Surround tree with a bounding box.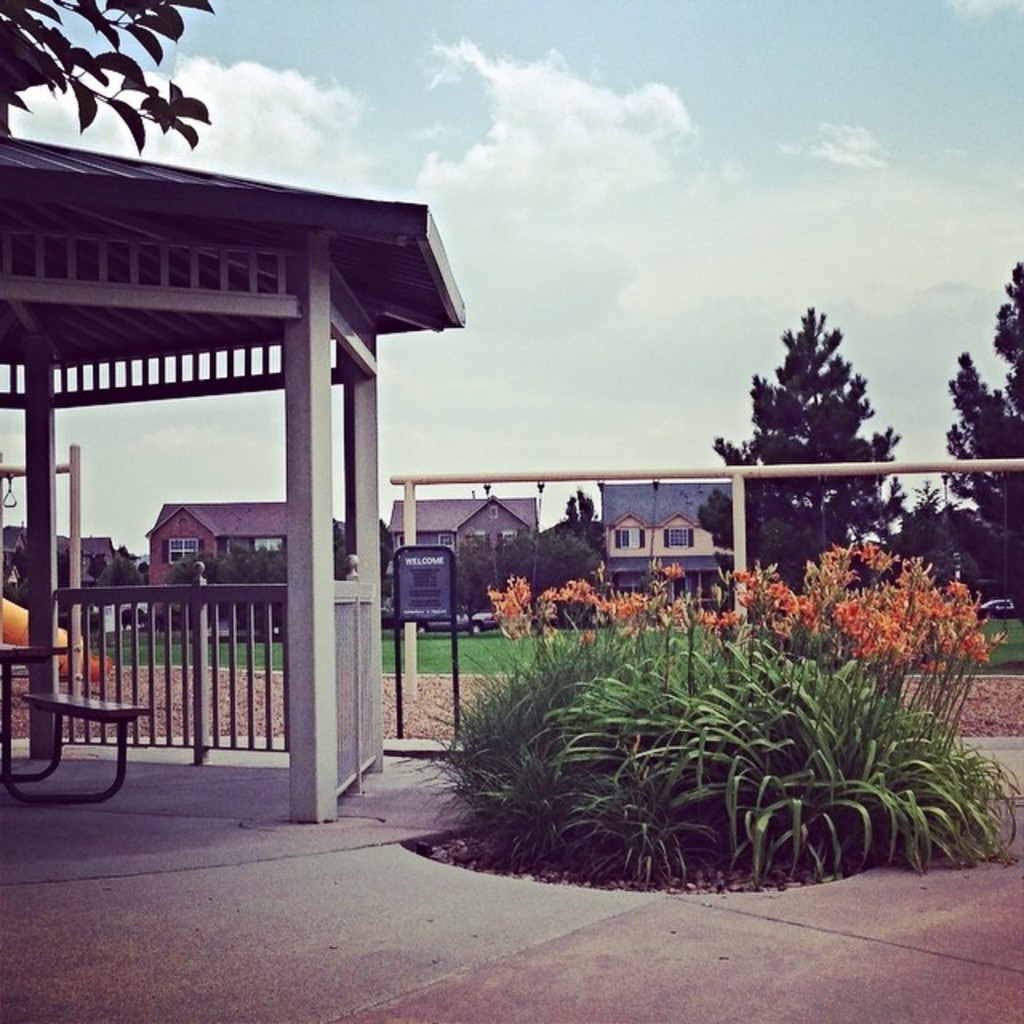
<bbox>478, 522, 613, 637</bbox>.
